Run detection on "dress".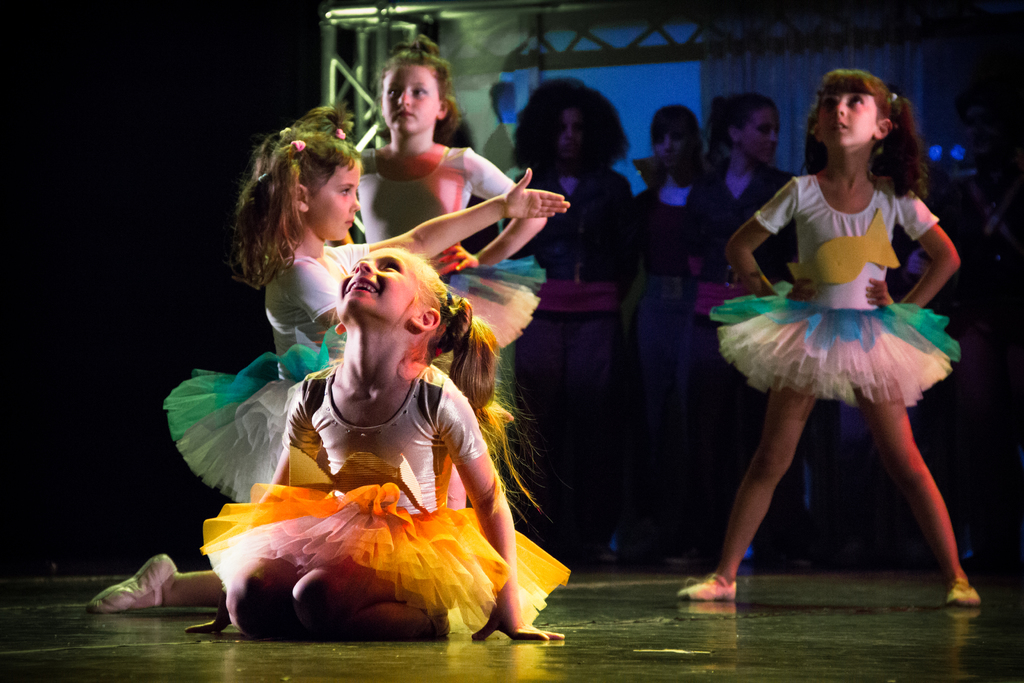
Result: {"left": 159, "top": 240, "right": 373, "bottom": 506}.
